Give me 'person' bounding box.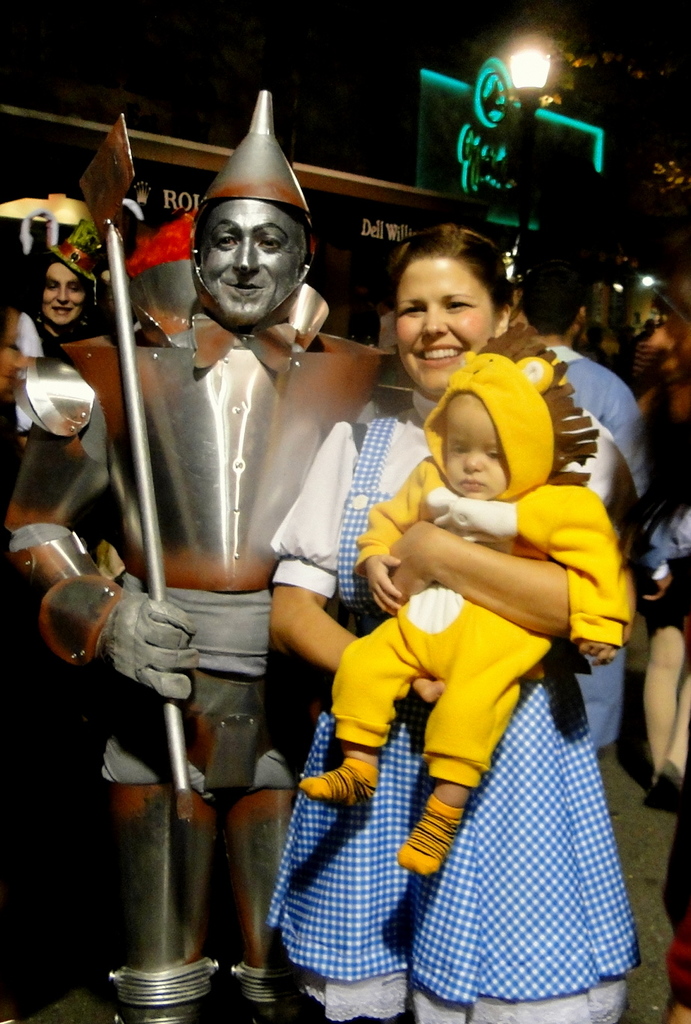
left=27, top=238, right=113, bottom=333.
